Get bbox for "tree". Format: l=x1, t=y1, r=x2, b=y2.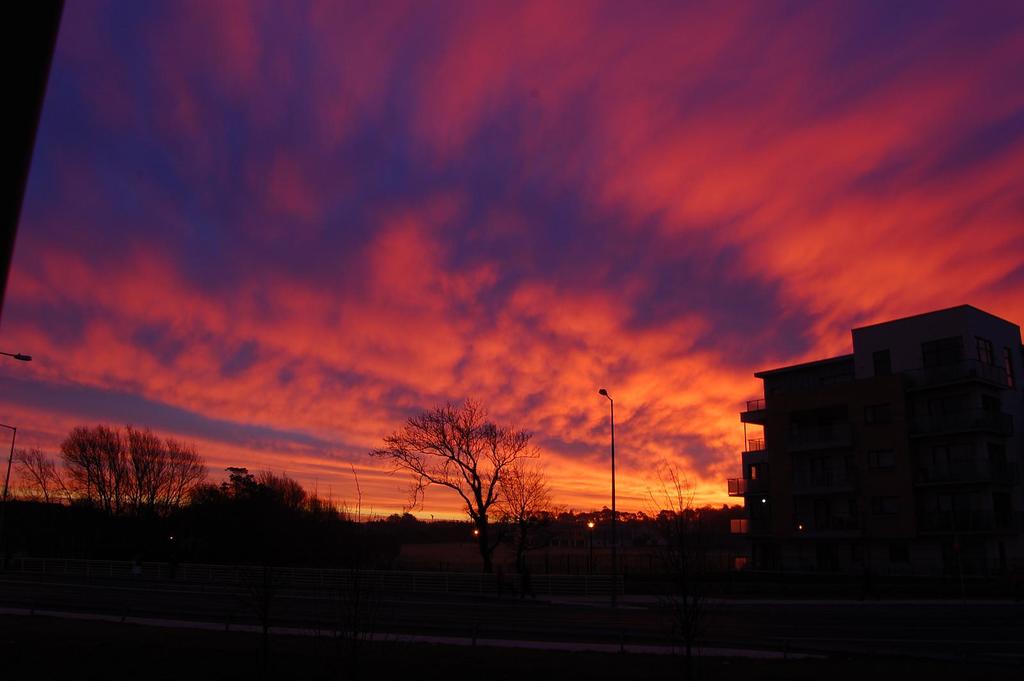
l=486, t=463, r=562, b=544.
